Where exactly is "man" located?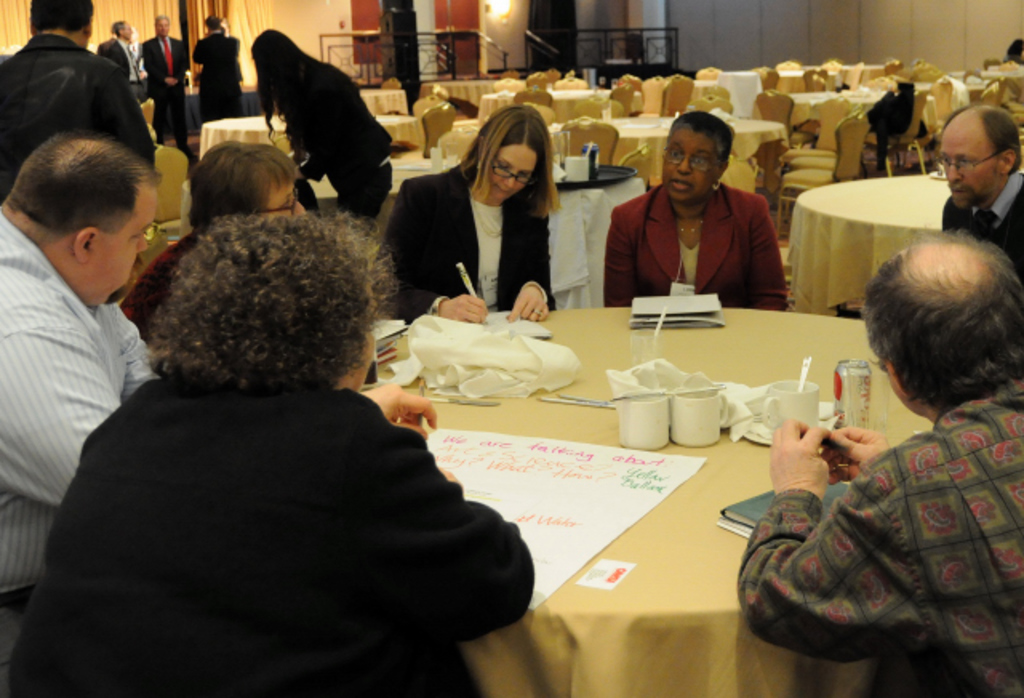
Its bounding box is [0, 130, 158, 696].
